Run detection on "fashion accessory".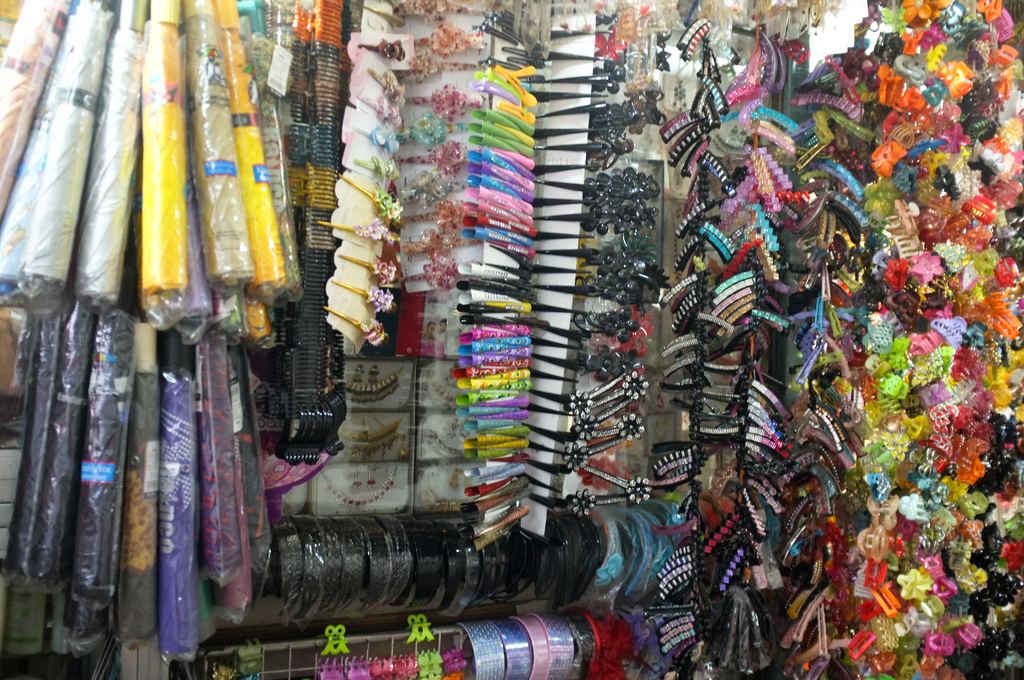
Result: (left=317, top=621, right=350, bottom=658).
